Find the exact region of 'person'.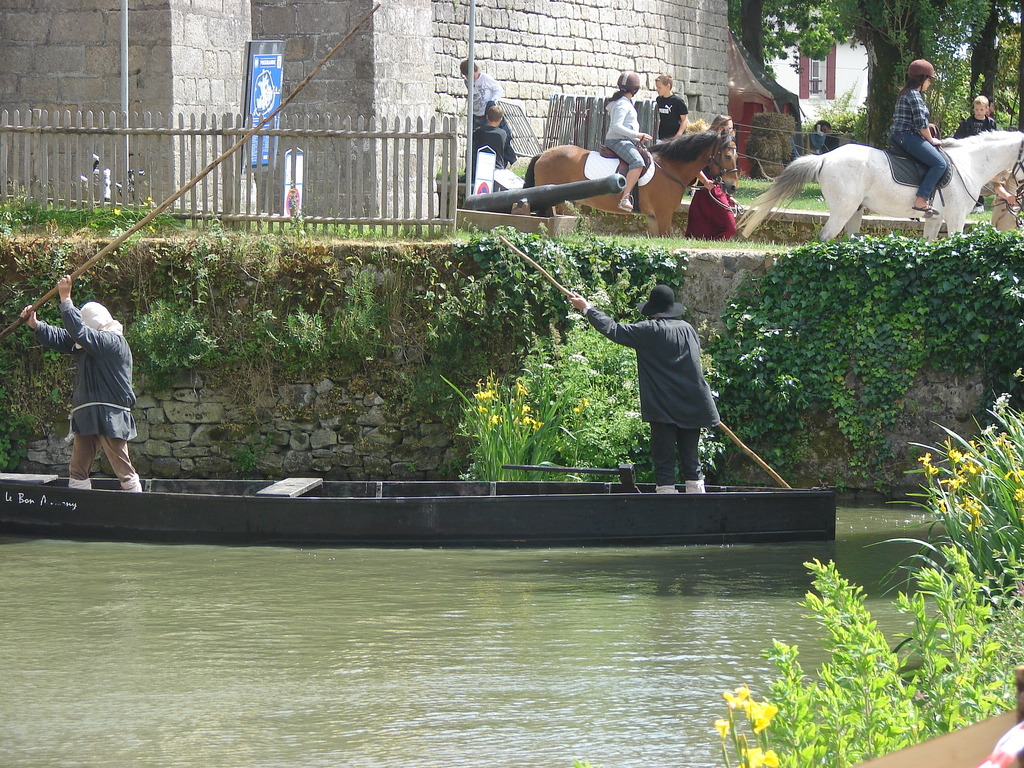
Exact region: [952,95,998,136].
